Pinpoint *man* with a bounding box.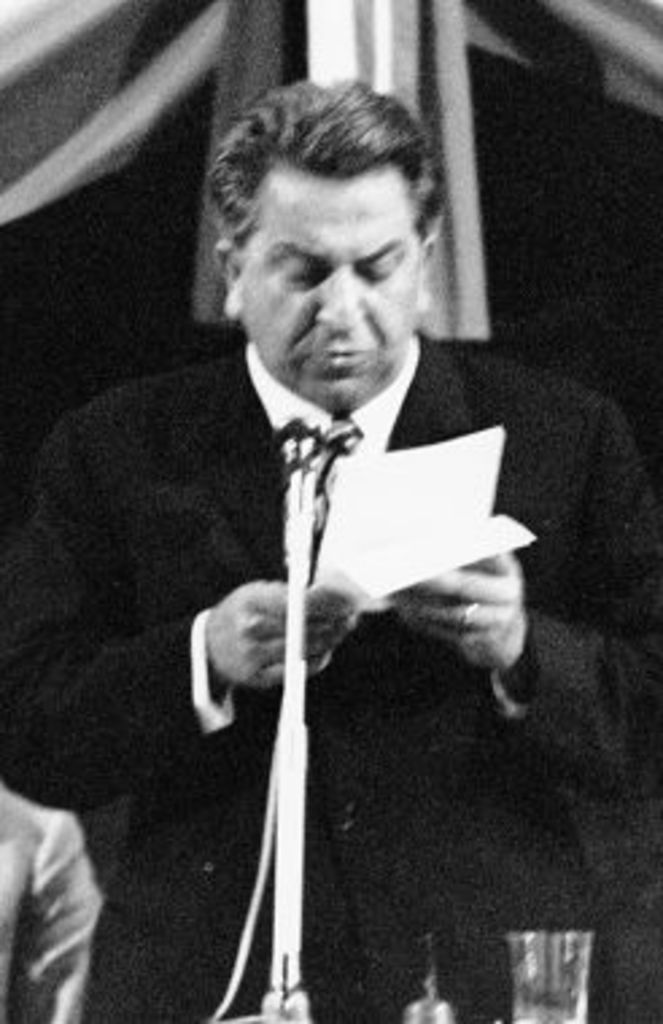
24:113:609:916.
